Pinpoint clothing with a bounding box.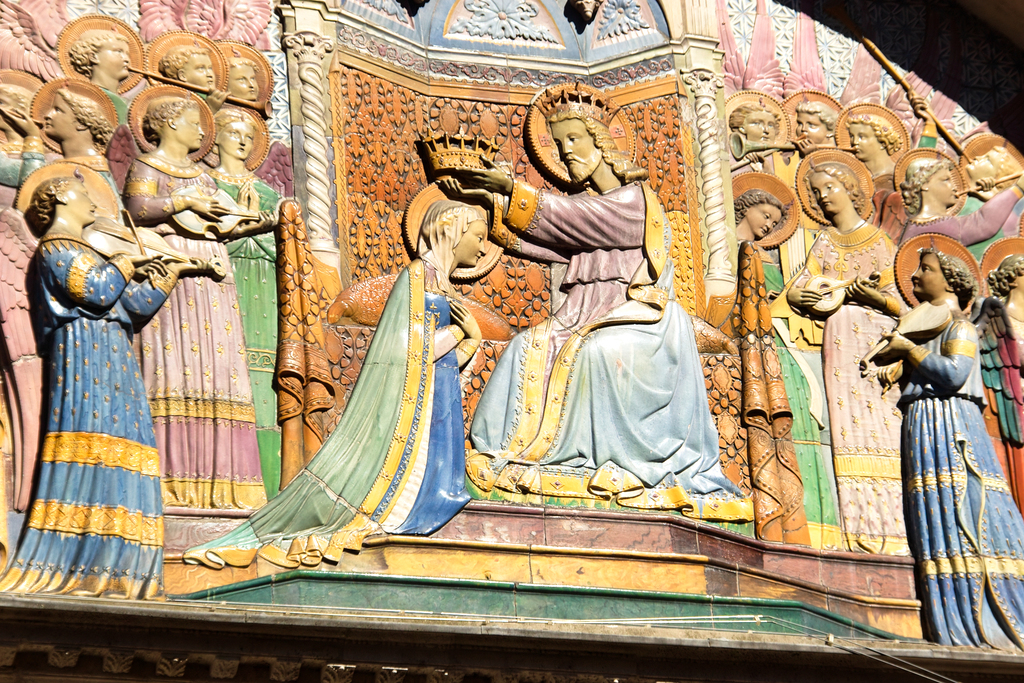
(x1=483, y1=178, x2=755, y2=525).
